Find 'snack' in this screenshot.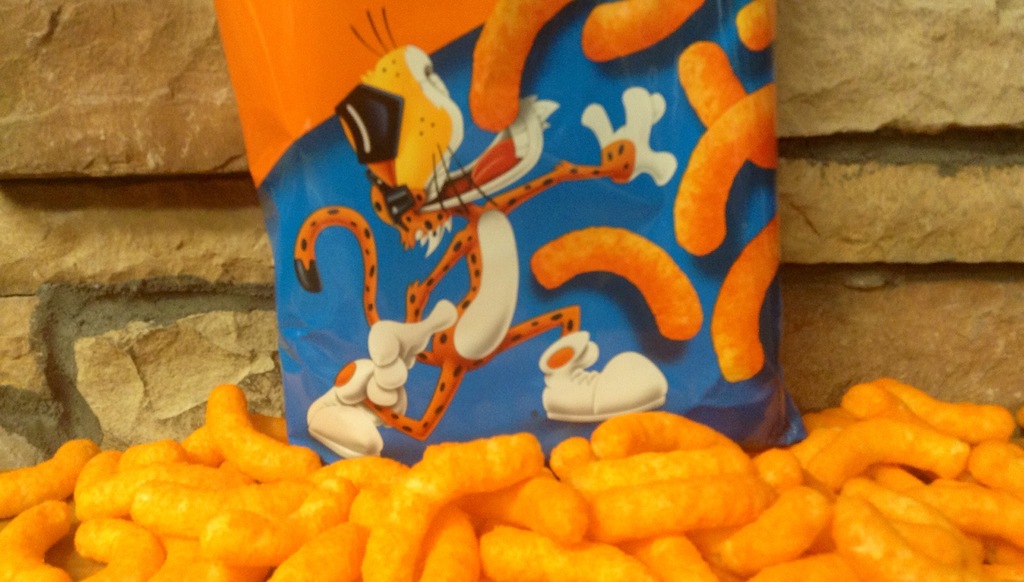
The bounding box for 'snack' is x1=170, y1=18, x2=815, y2=551.
